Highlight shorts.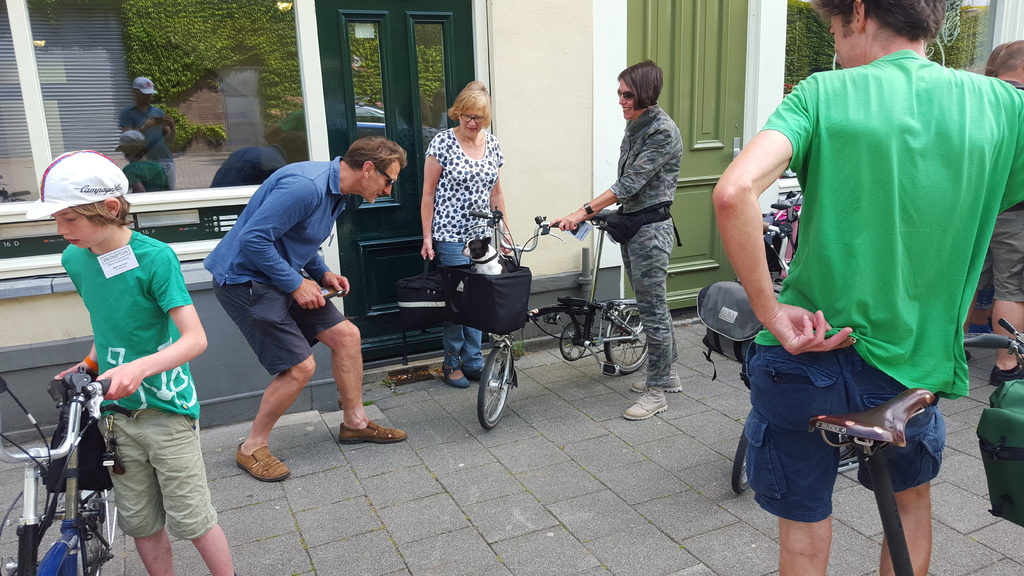
Highlighted region: select_region(975, 202, 1023, 308).
